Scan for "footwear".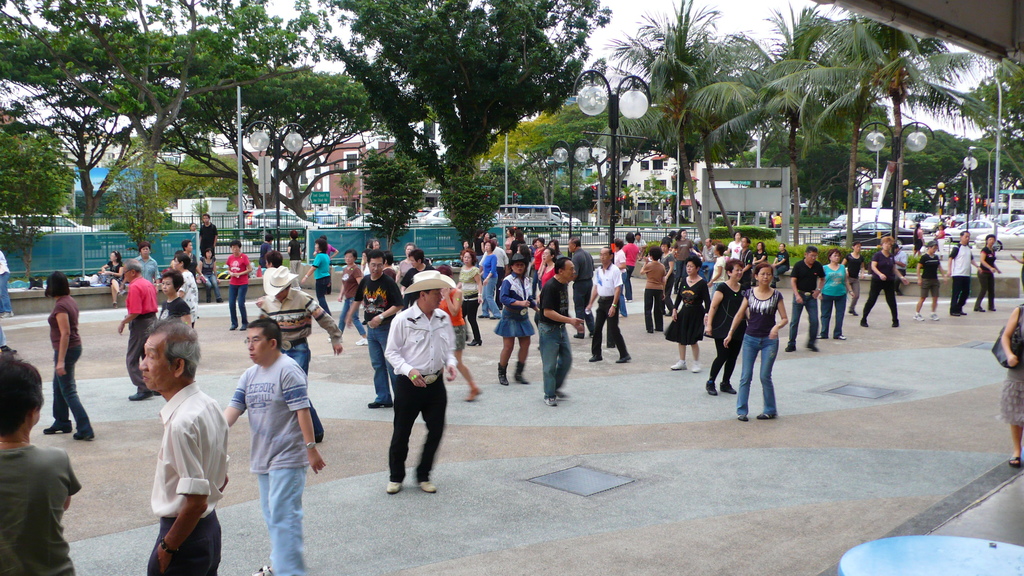
Scan result: <box>930,312,942,320</box>.
